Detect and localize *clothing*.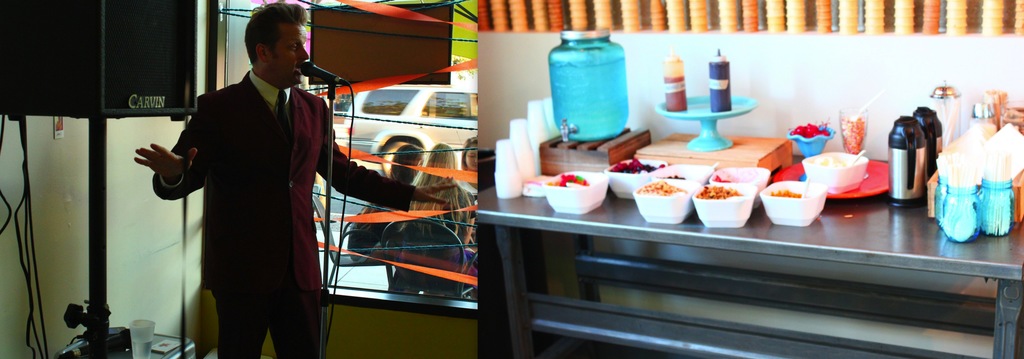
Localized at BBox(147, 73, 420, 358).
